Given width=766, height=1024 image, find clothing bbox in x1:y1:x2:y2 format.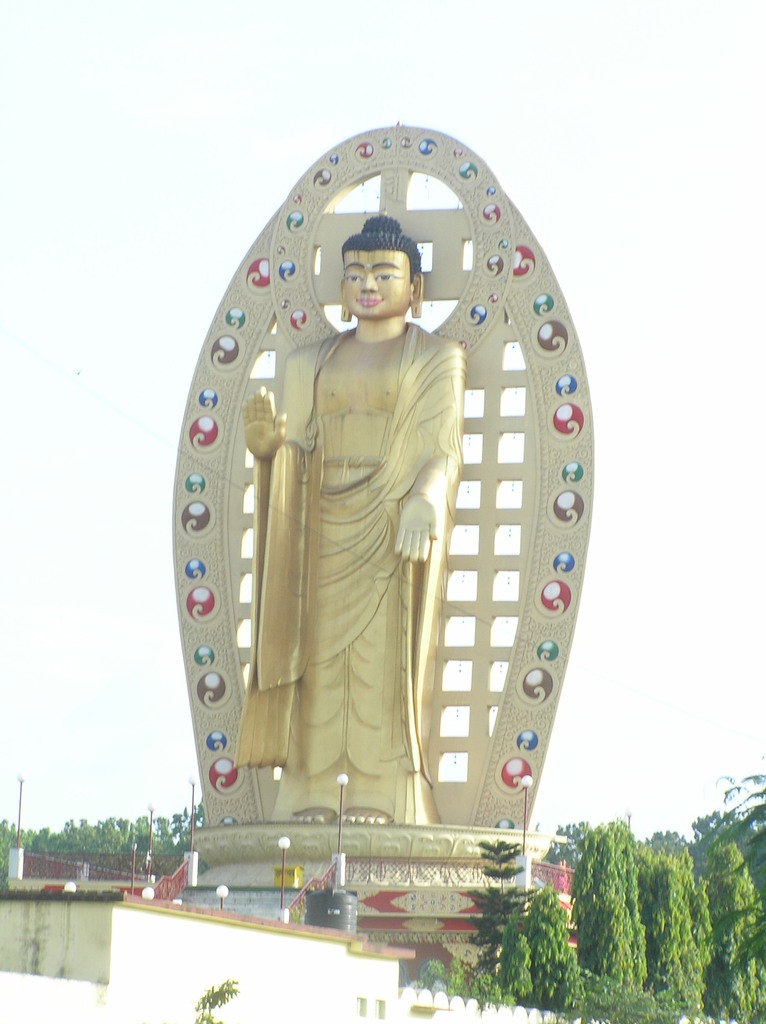
235:326:467:824.
